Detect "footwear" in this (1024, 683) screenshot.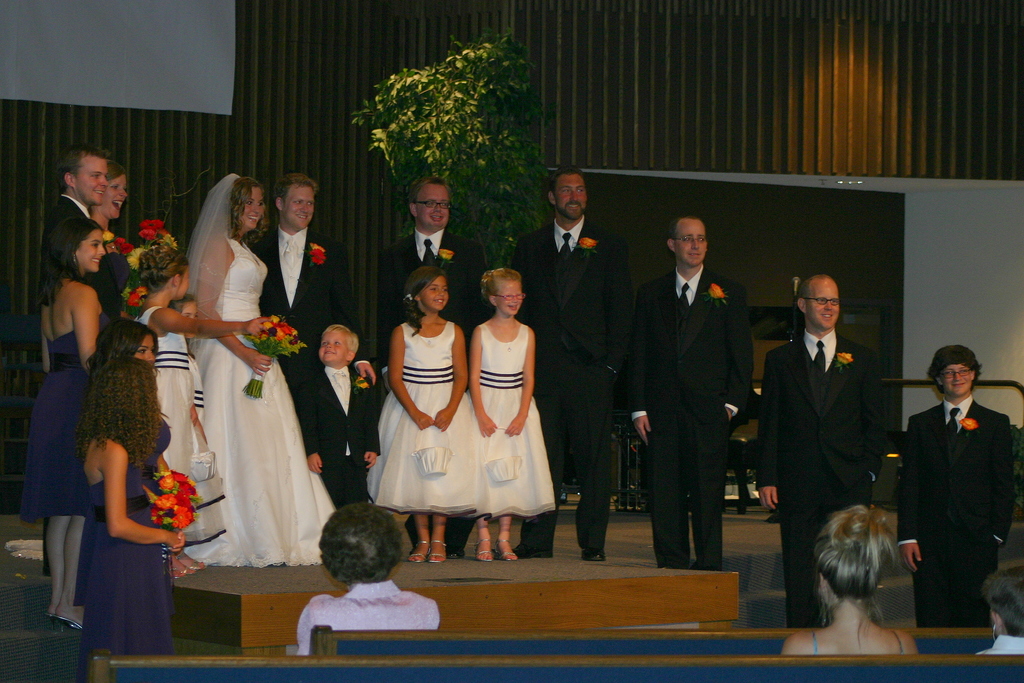
Detection: rect(495, 541, 518, 561).
